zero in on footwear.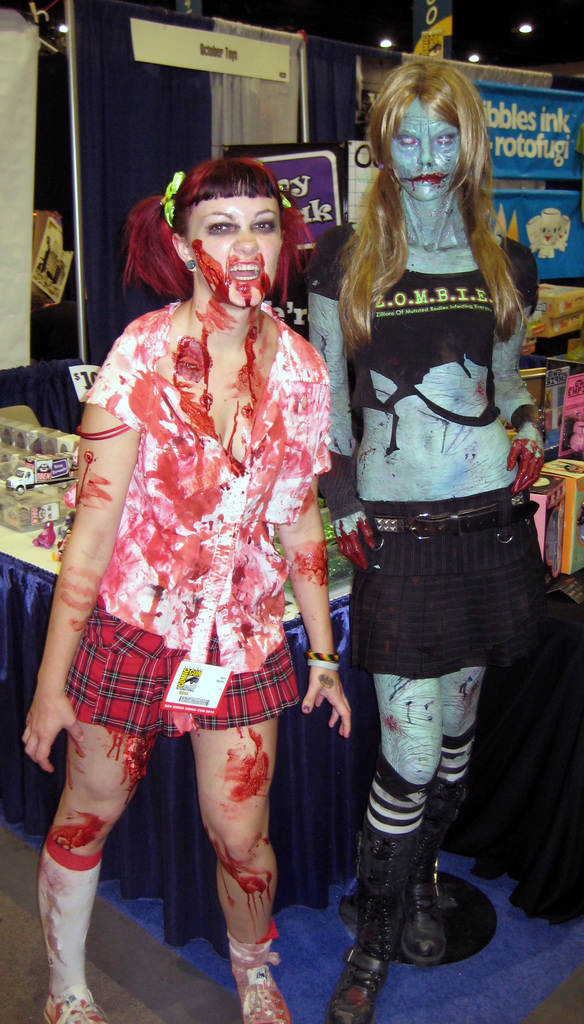
Zeroed in: (403,882,449,964).
